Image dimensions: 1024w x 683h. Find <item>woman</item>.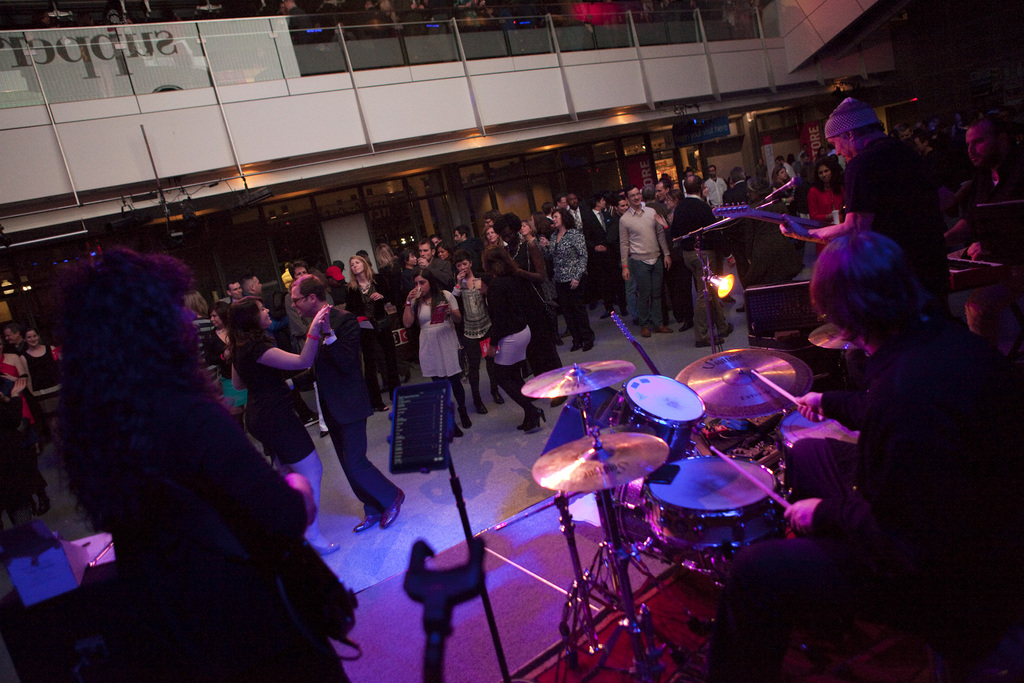
<region>21, 322, 58, 433</region>.
